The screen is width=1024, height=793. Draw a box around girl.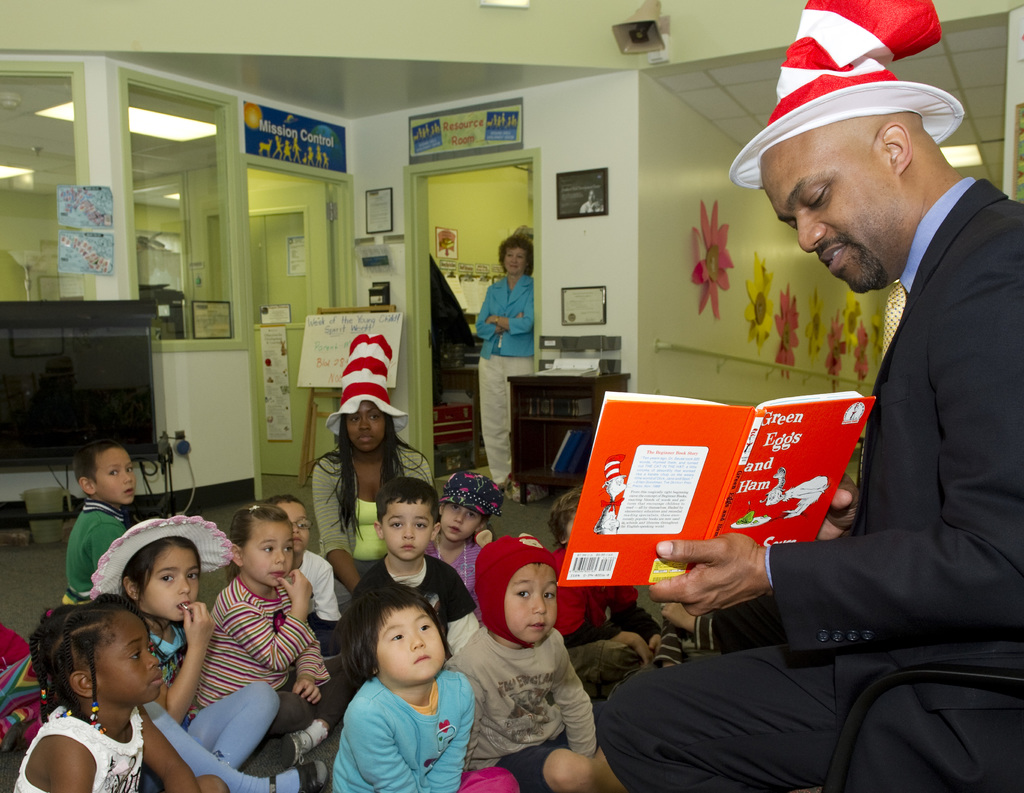
box(94, 520, 284, 789).
